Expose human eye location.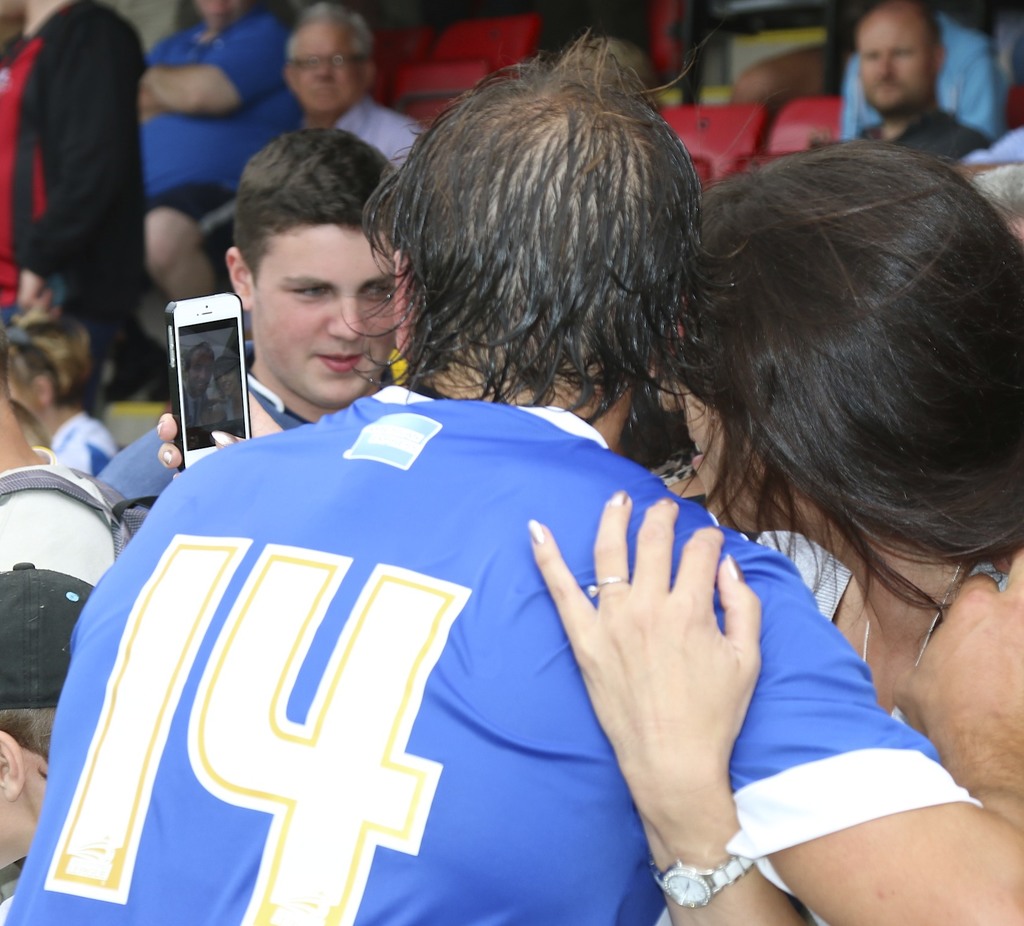
Exposed at bbox(865, 52, 878, 61).
